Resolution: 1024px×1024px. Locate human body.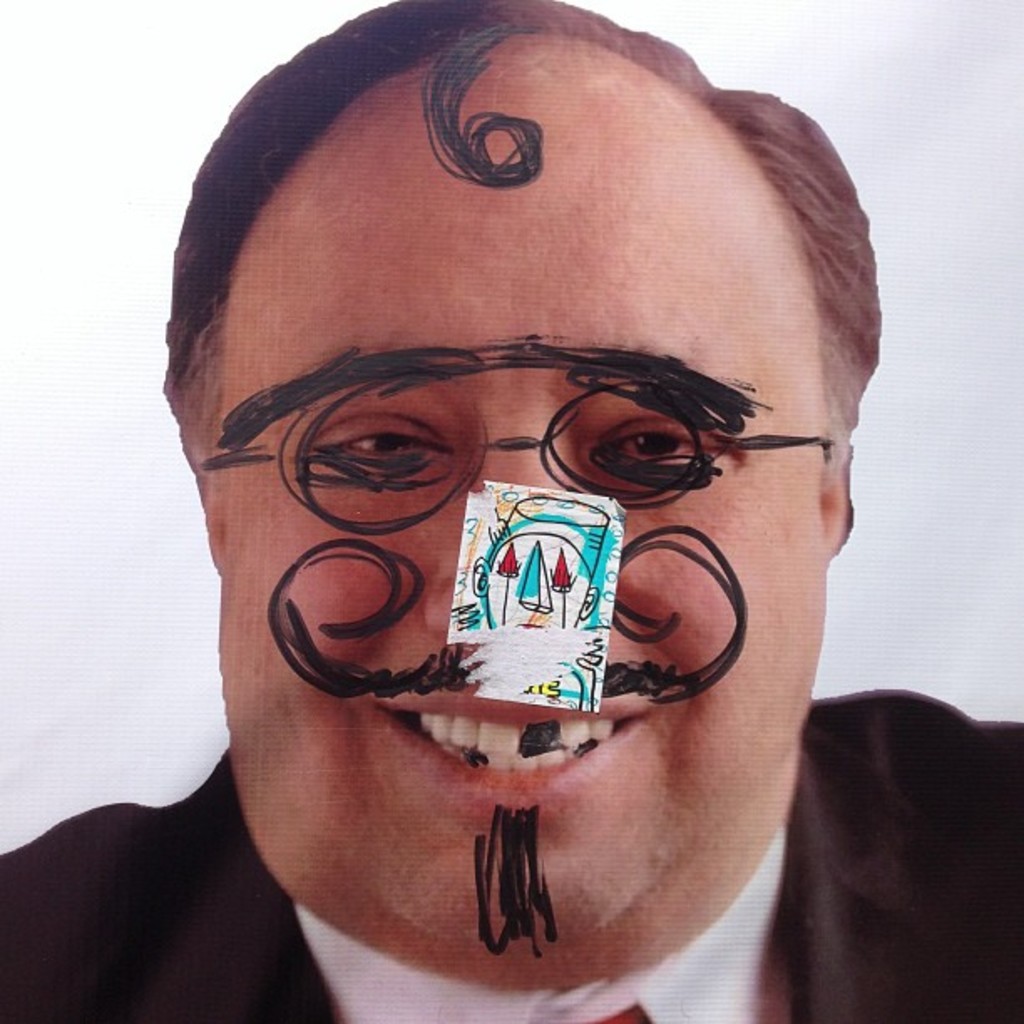
(left=0, top=0, right=1022, bottom=1022).
